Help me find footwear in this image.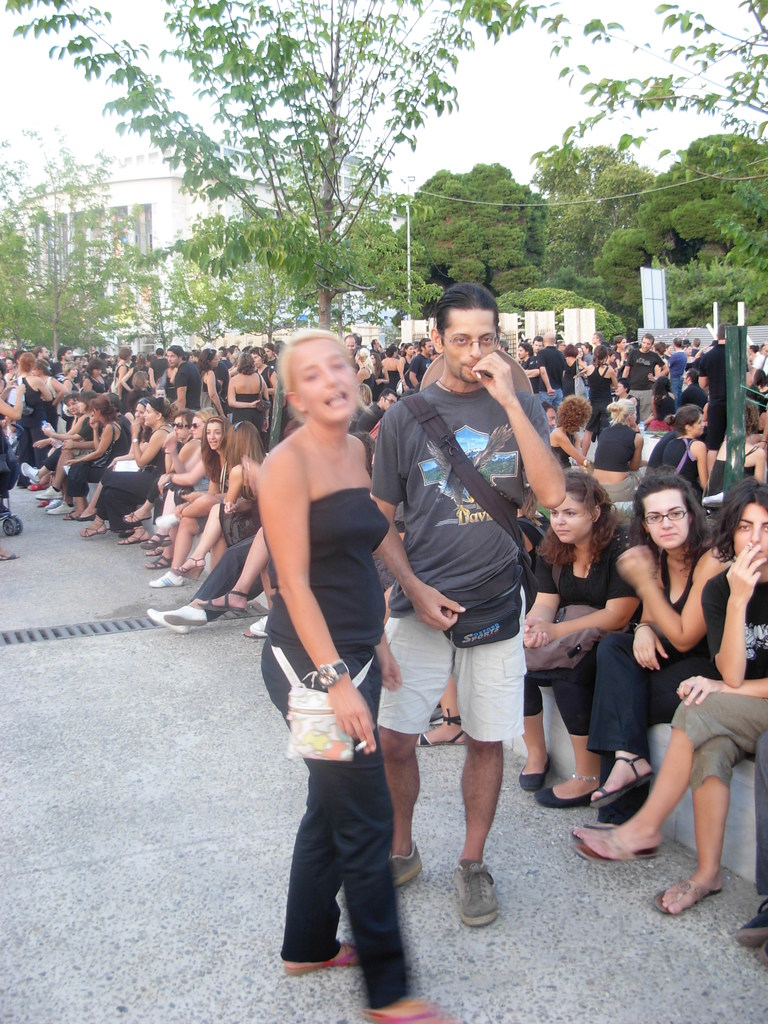
Found it: left=416, top=715, right=479, bottom=748.
